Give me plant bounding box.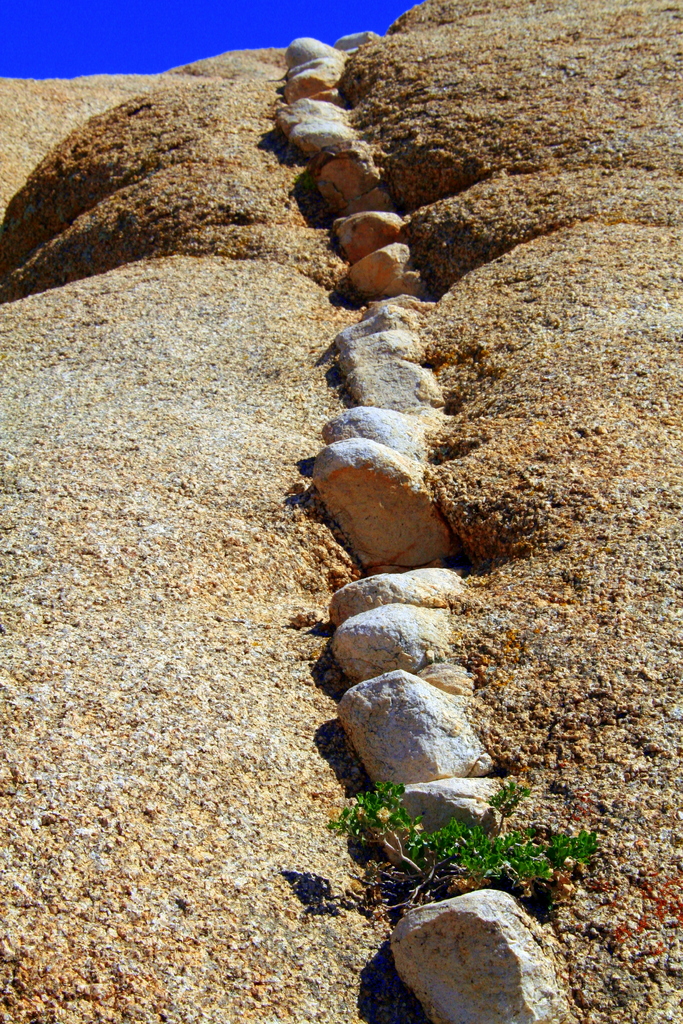
bbox=[311, 778, 595, 899].
